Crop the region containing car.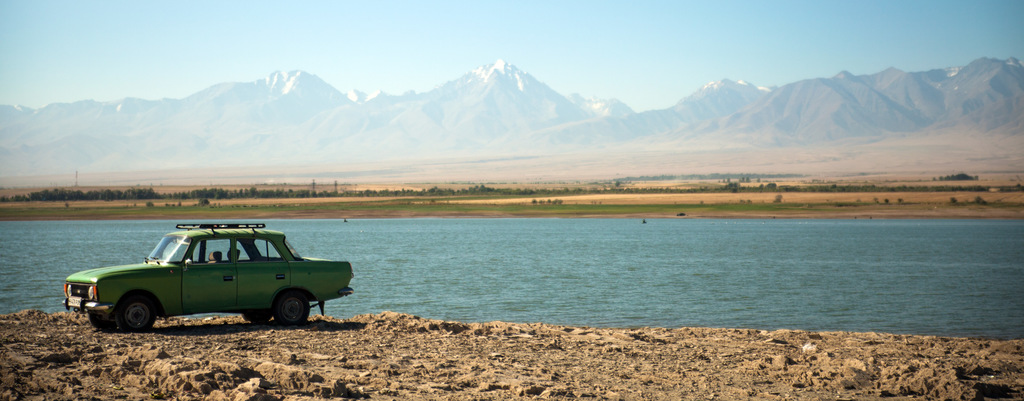
Crop region: (52, 216, 356, 333).
